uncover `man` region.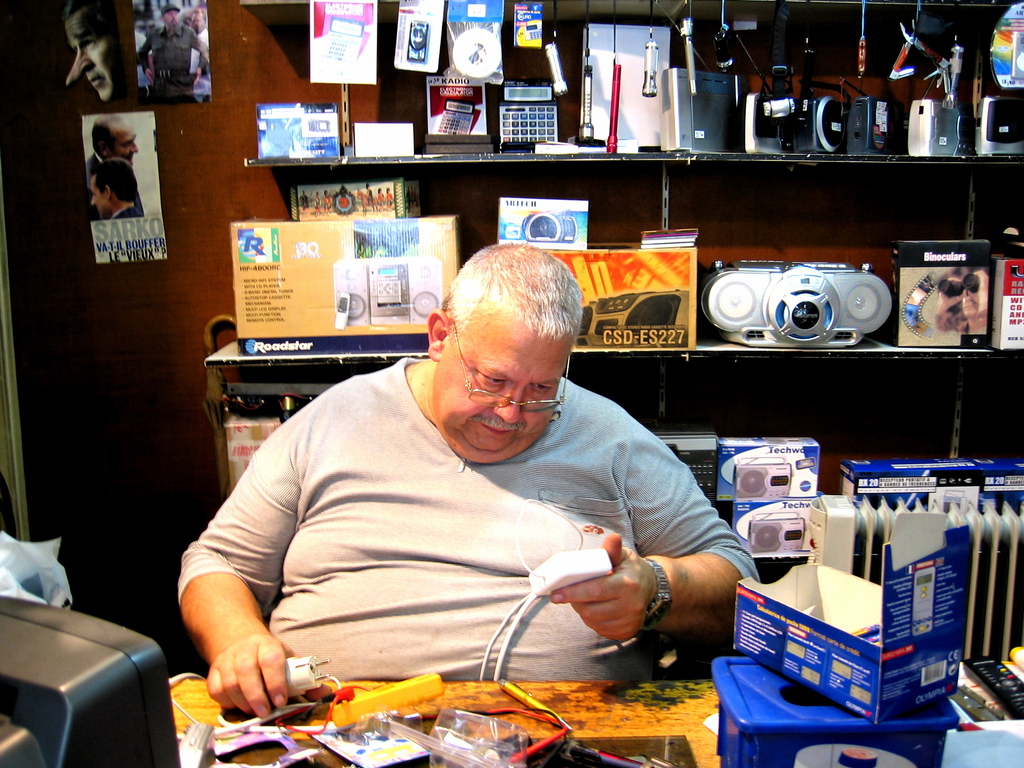
Uncovered: left=181, top=215, right=775, bottom=706.
